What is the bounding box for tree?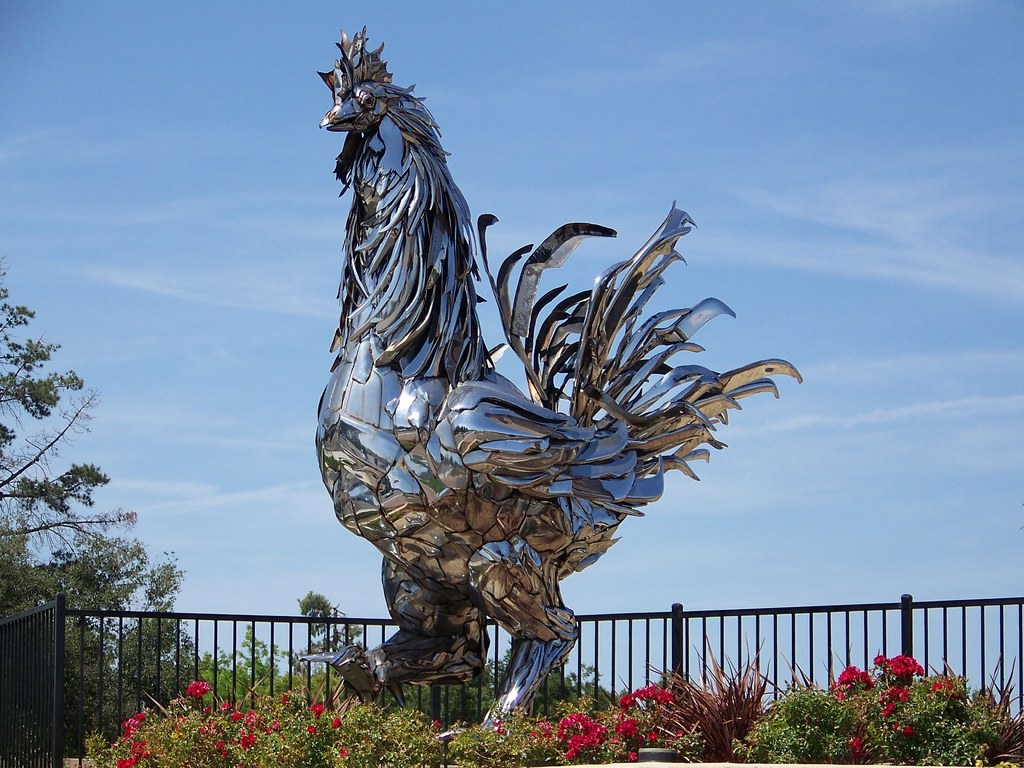
294:591:365:656.
